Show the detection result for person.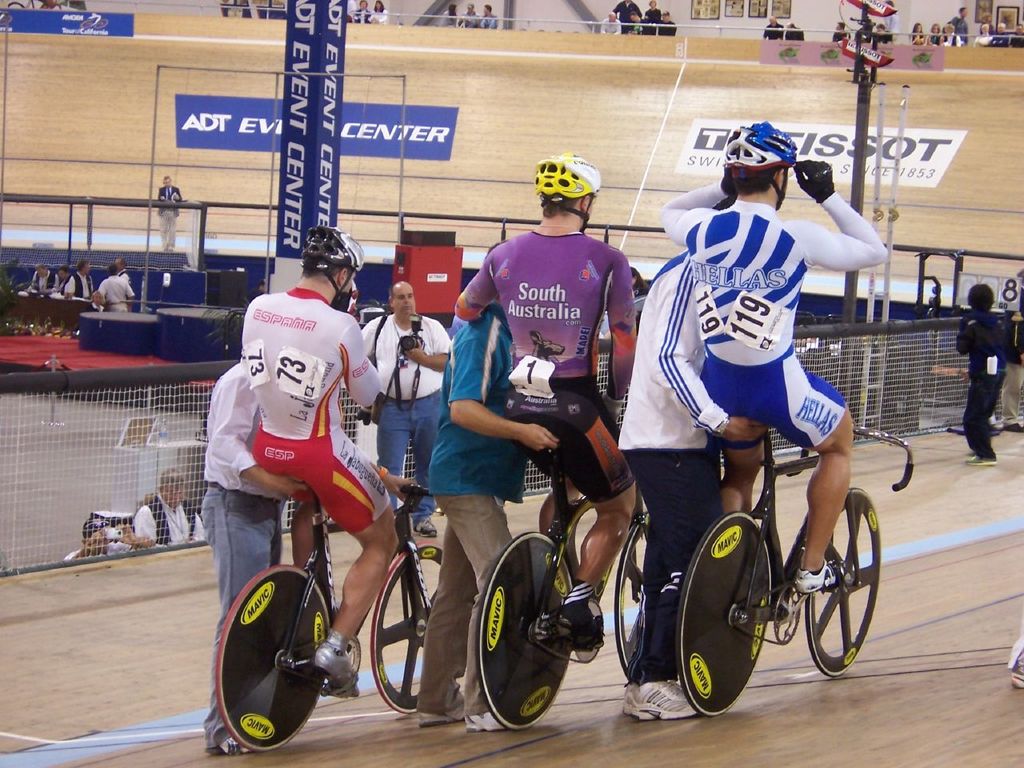
(x1=462, y1=2, x2=482, y2=27).
